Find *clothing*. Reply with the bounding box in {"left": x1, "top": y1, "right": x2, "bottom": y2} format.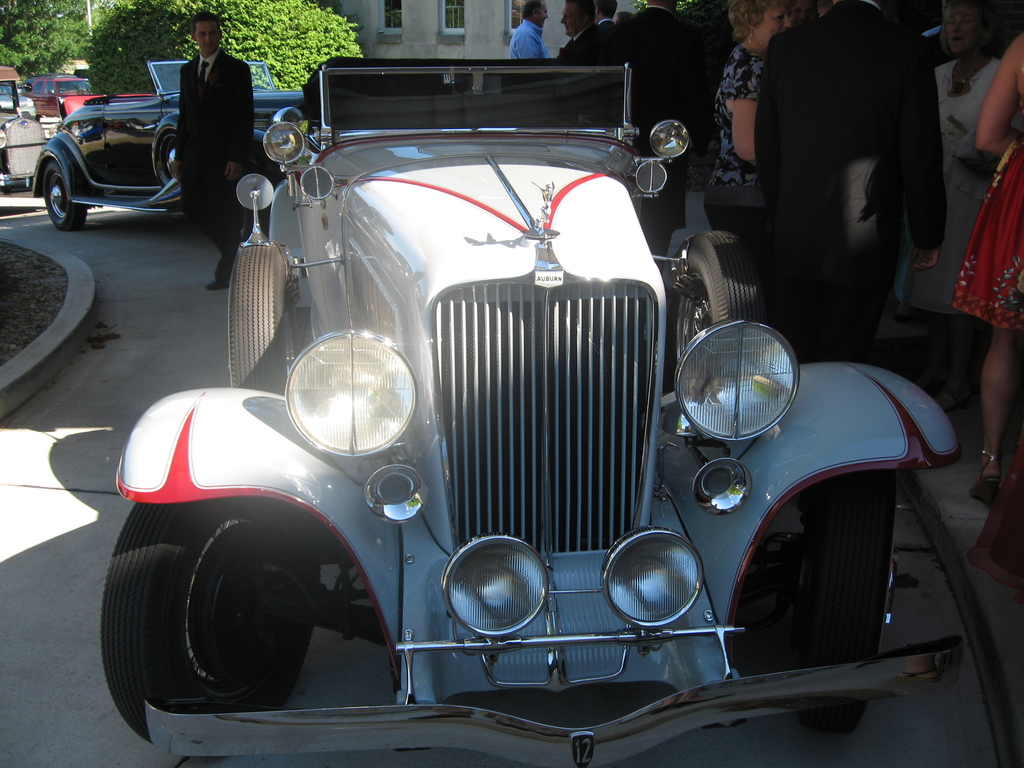
{"left": 687, "top": 33, "right": 784, "bottom": 257}.
